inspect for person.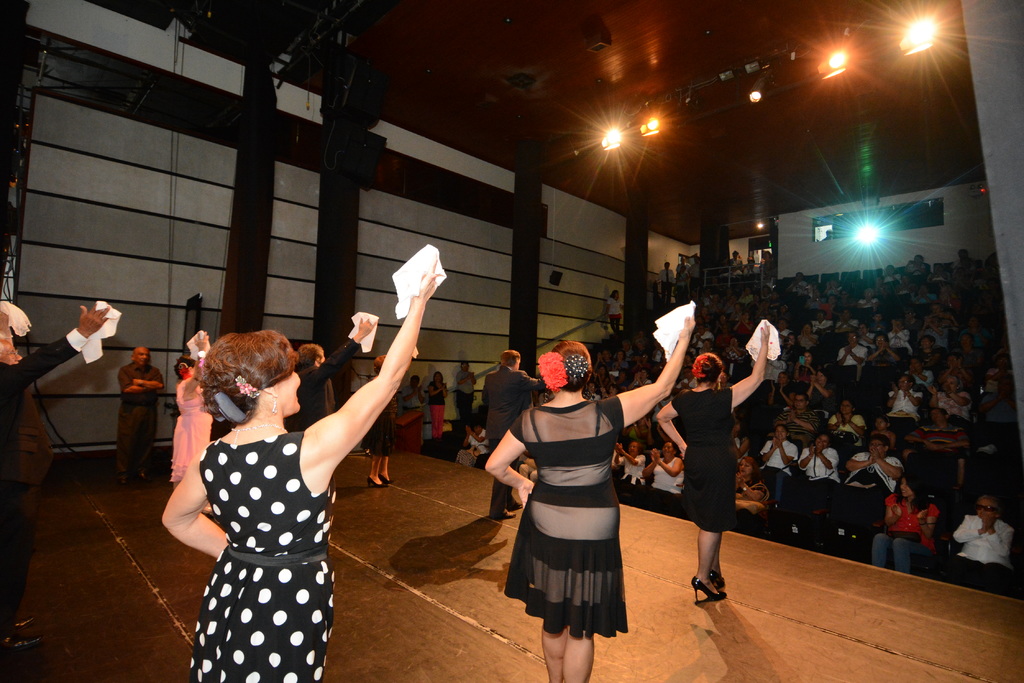
Inspection: [481, 343, 534, 521].
